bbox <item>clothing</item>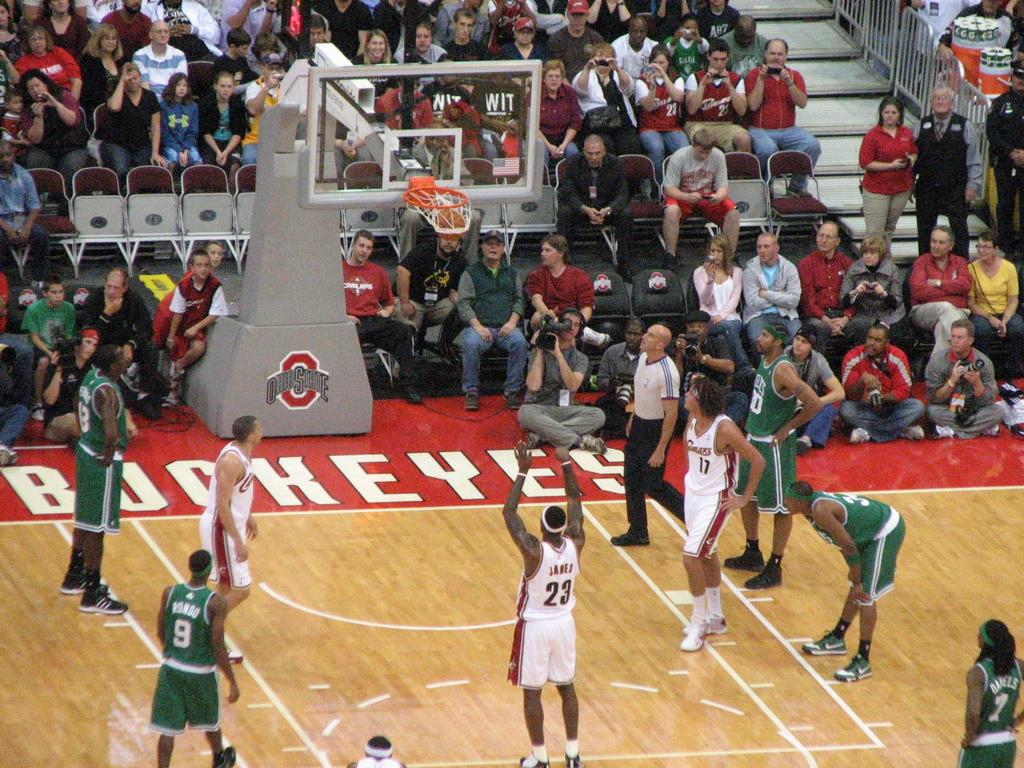
box=[158, 97, 204, 166]
